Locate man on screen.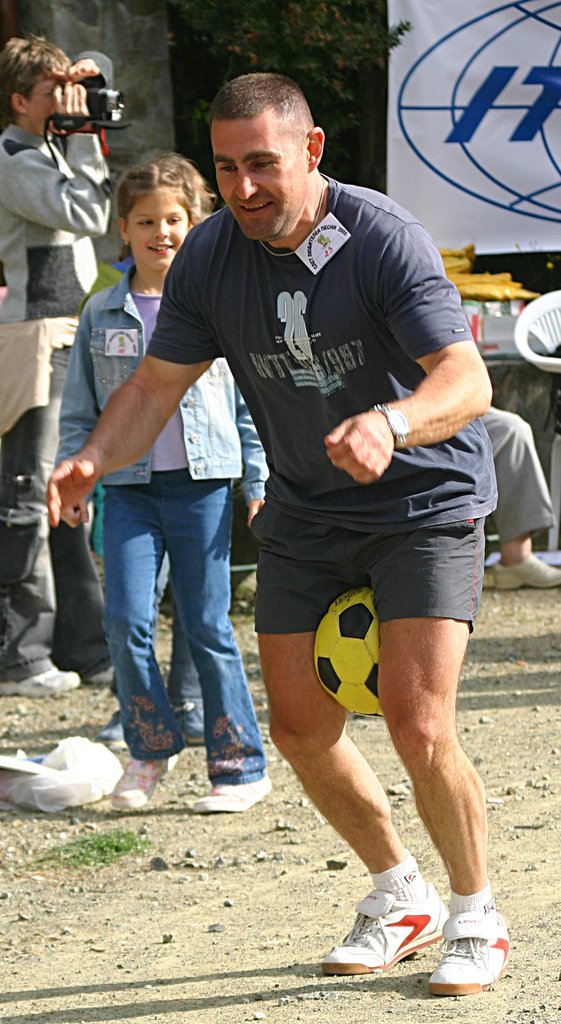
On screen at detection(237, 379, 560, 596).
